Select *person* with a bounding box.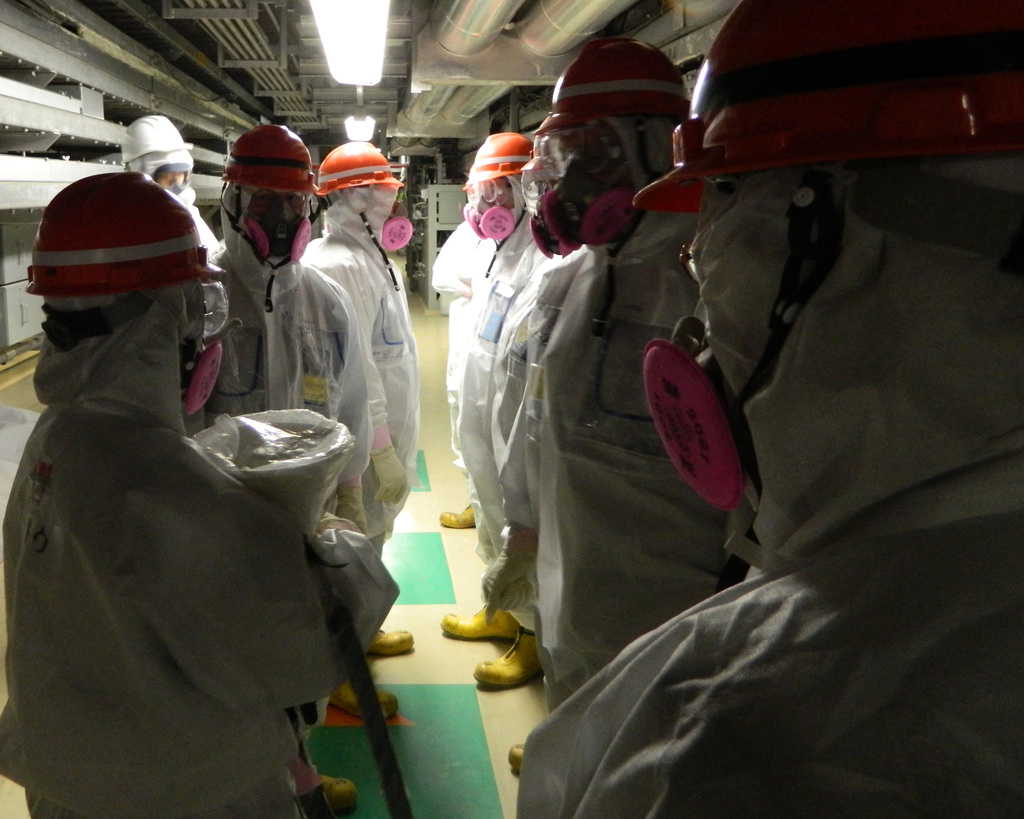
(x1=427, y1=183, x2=496, y2=522).
